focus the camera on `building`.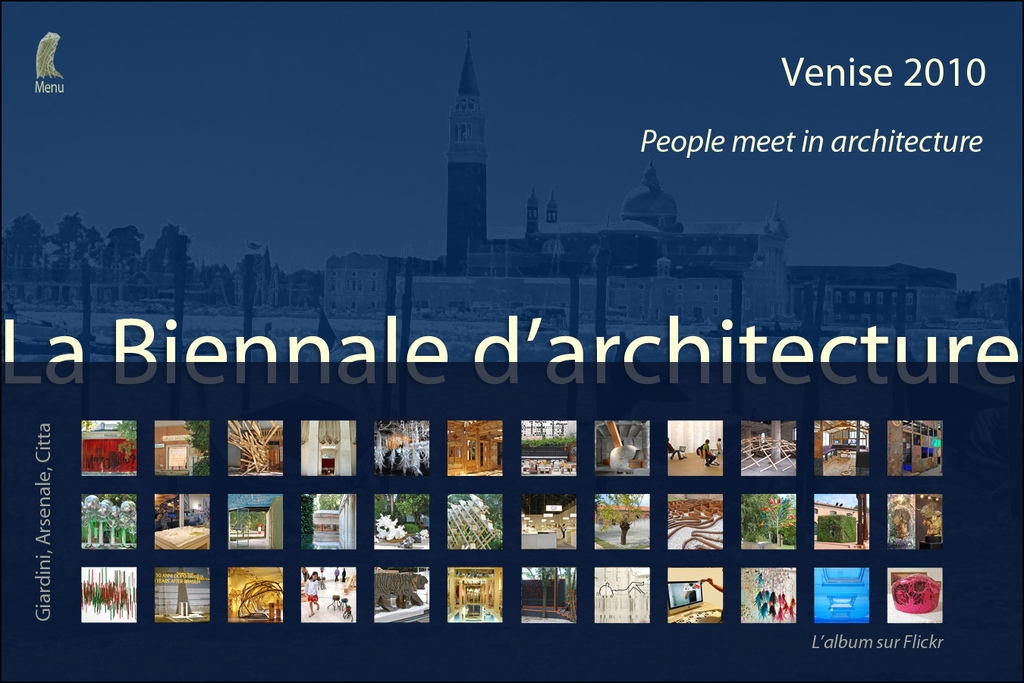
Focus region: rect(591, 568, 650, 622).
